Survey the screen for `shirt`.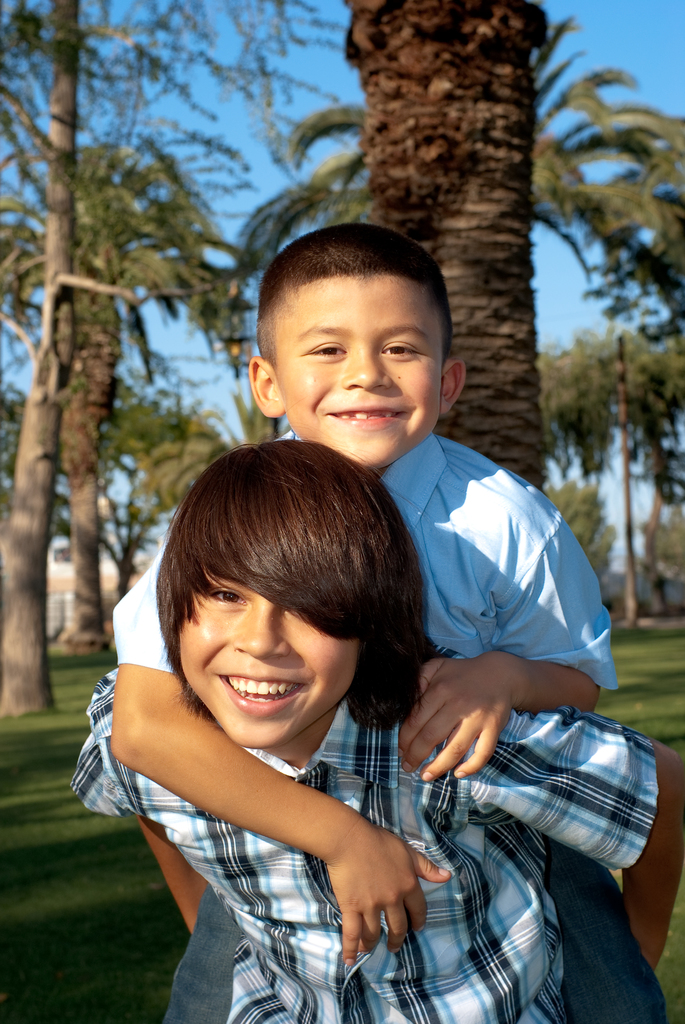
Survey found: select_region(69, 669, 665, 1023).
